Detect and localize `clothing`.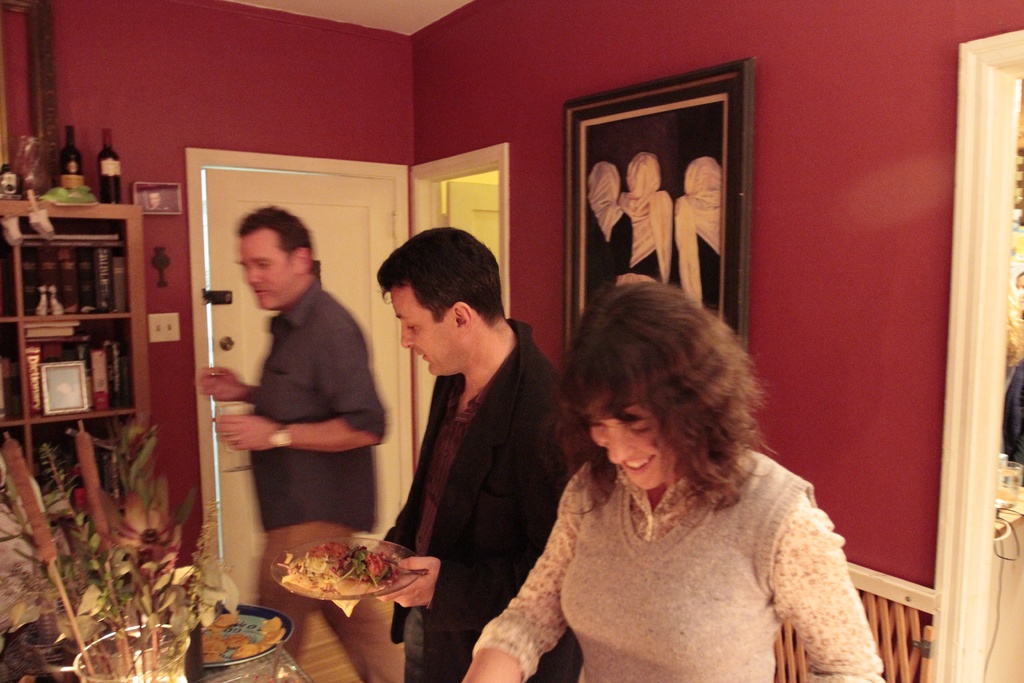
Localized at Rect(252, 259, 408, 682).
